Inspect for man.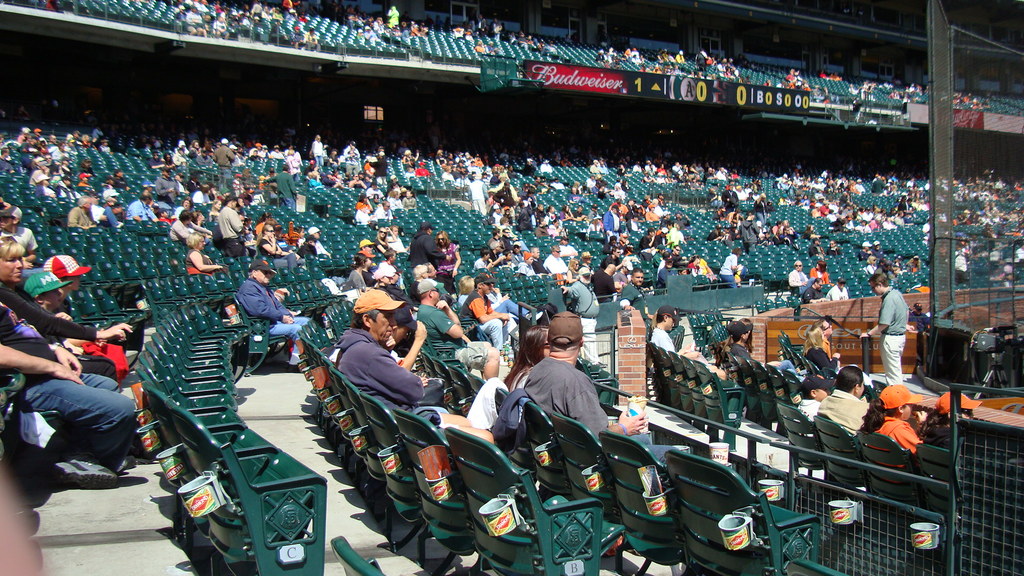
Inspection: Rect(828, 277, 849, 303).
